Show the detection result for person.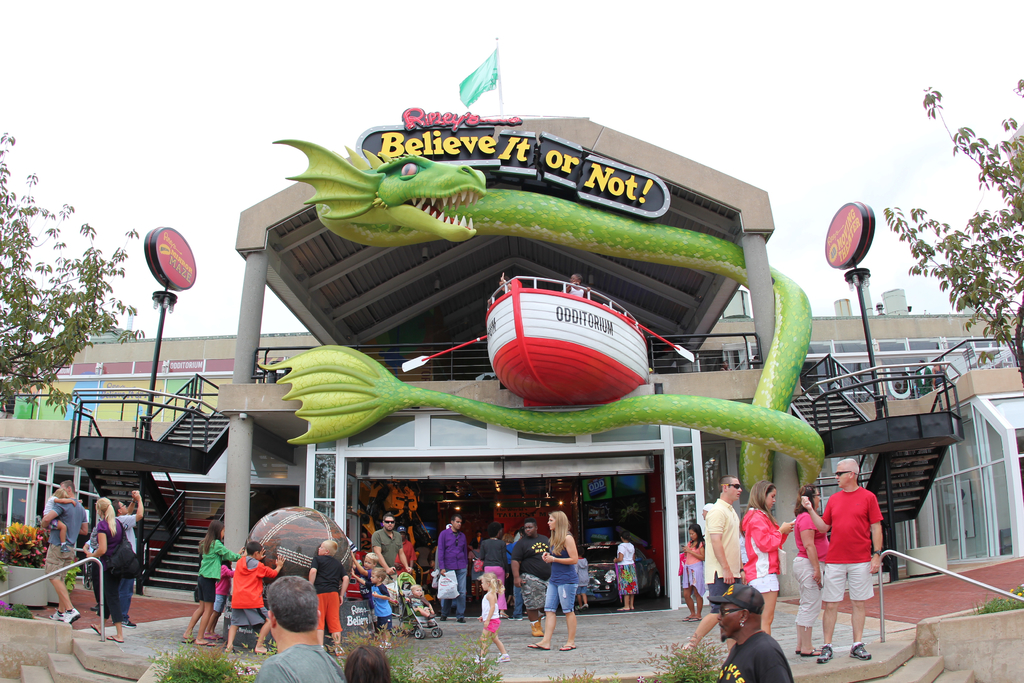
(508, 514, 559, 632).
